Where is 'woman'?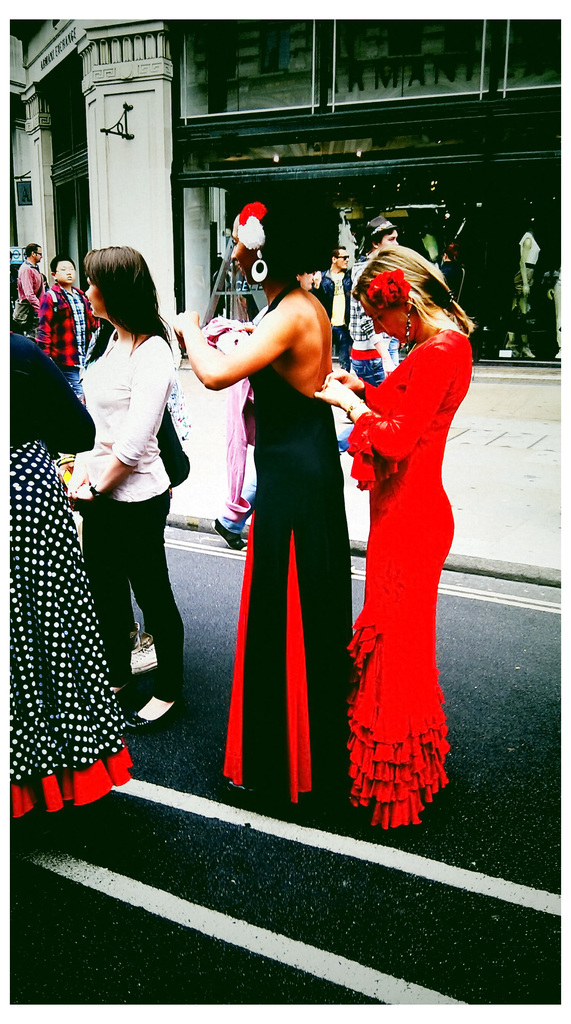
locate(314, 250, 469, 836).
